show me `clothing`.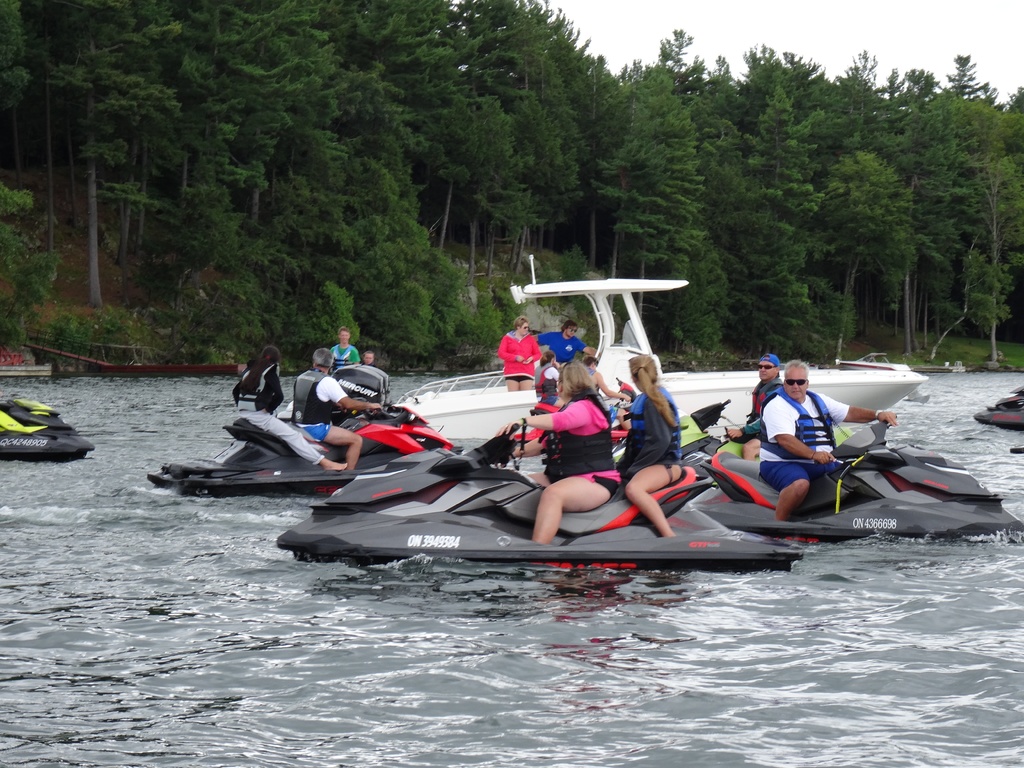
`clothing` is here: [496,328,541,384].
